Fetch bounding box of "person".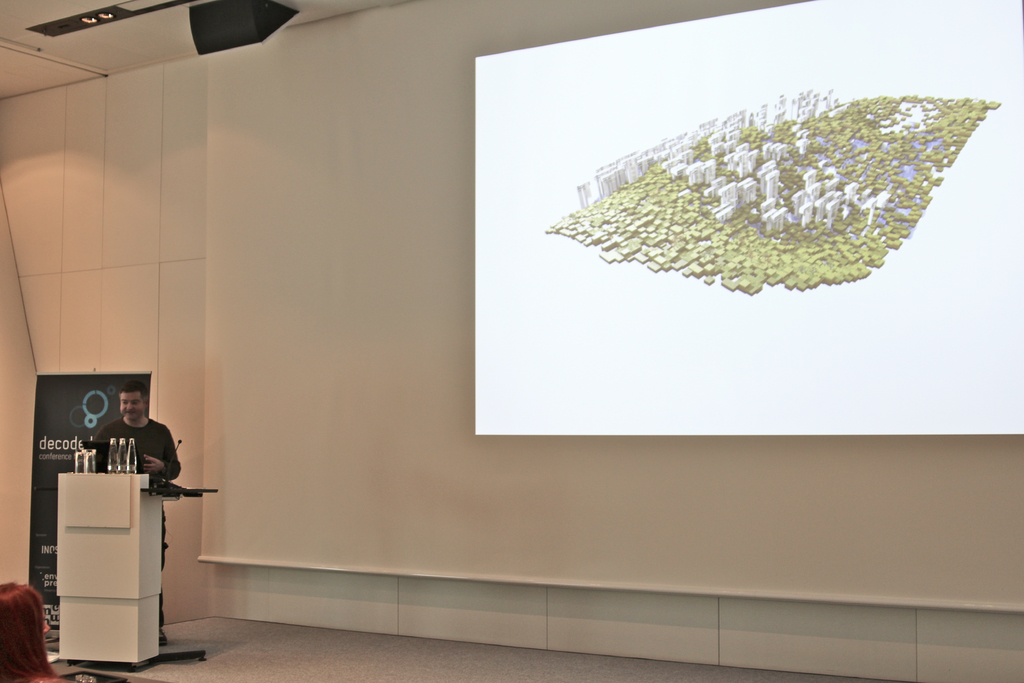
Bbox: left=0, top=582, right=70, bottom=682.
